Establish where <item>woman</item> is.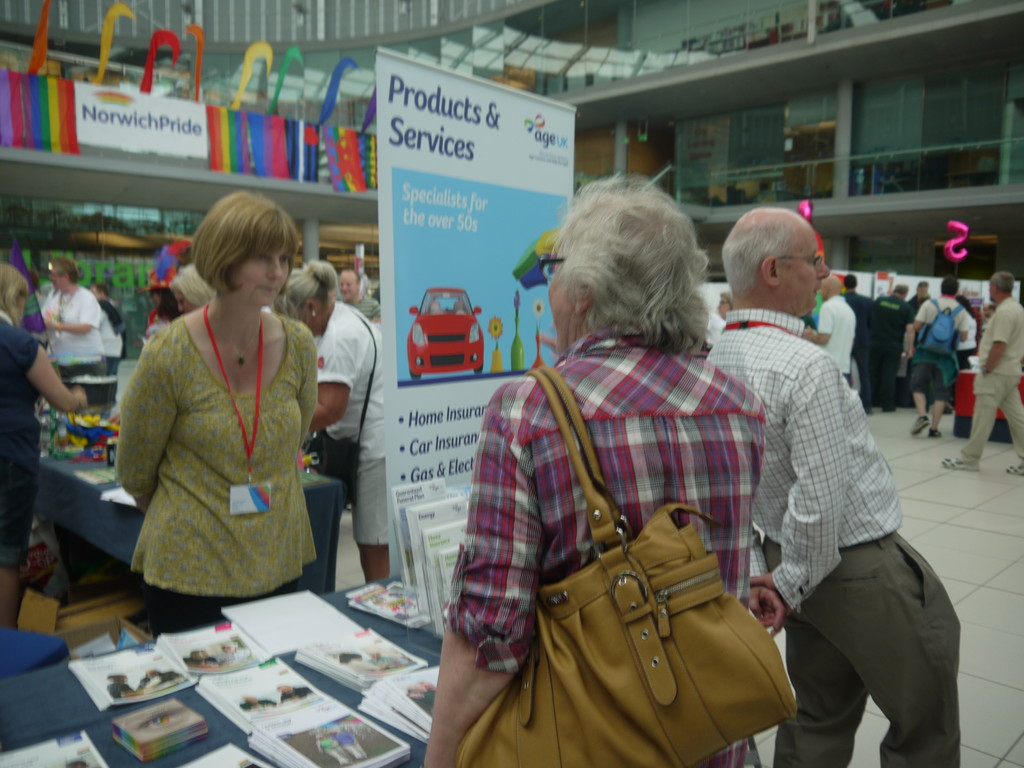
Established at locate(428, 170, 763, 767).
